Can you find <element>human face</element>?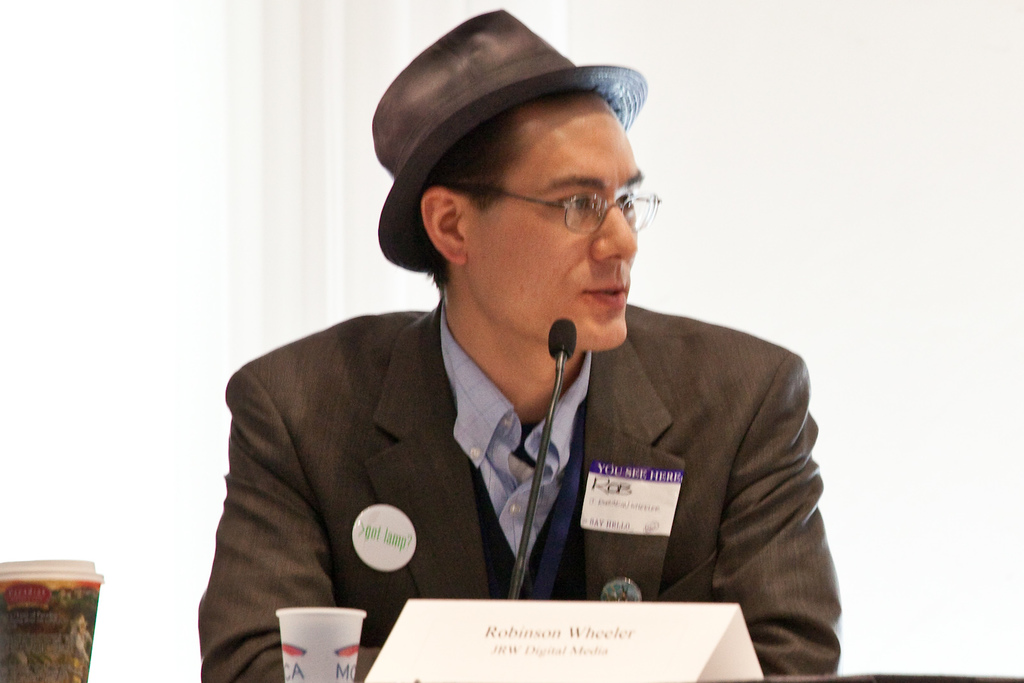
Yes, bounding box: detection(456, 87, 640, 335).
